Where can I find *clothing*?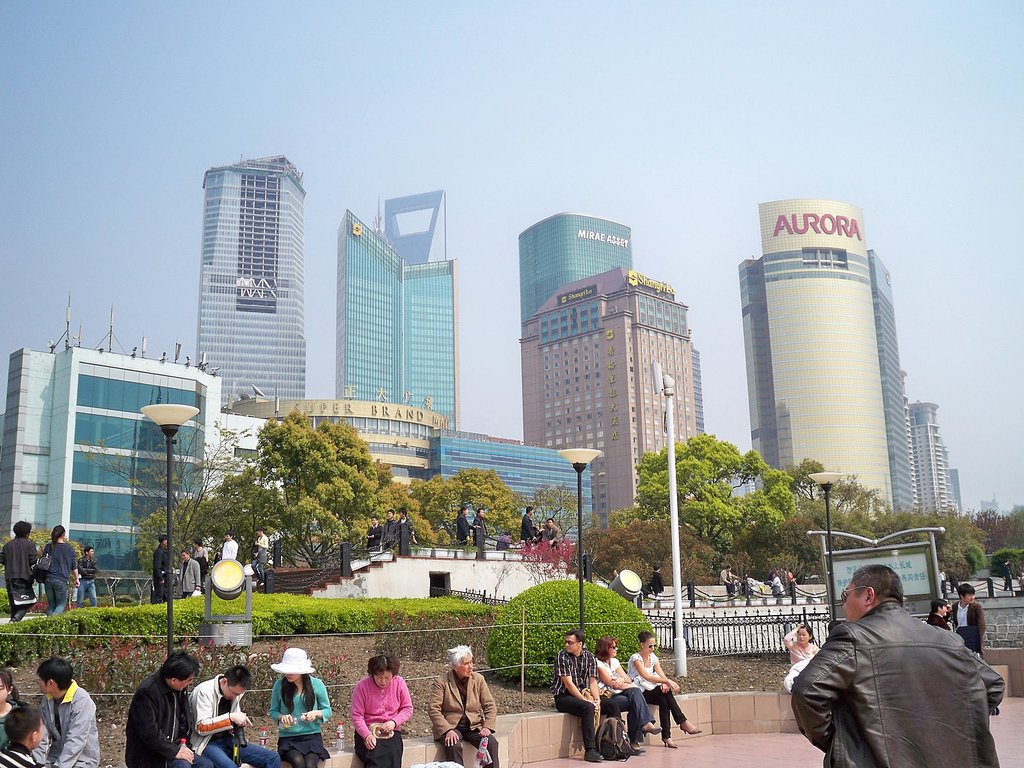
You can find it at 0, 742, 37, 767.
